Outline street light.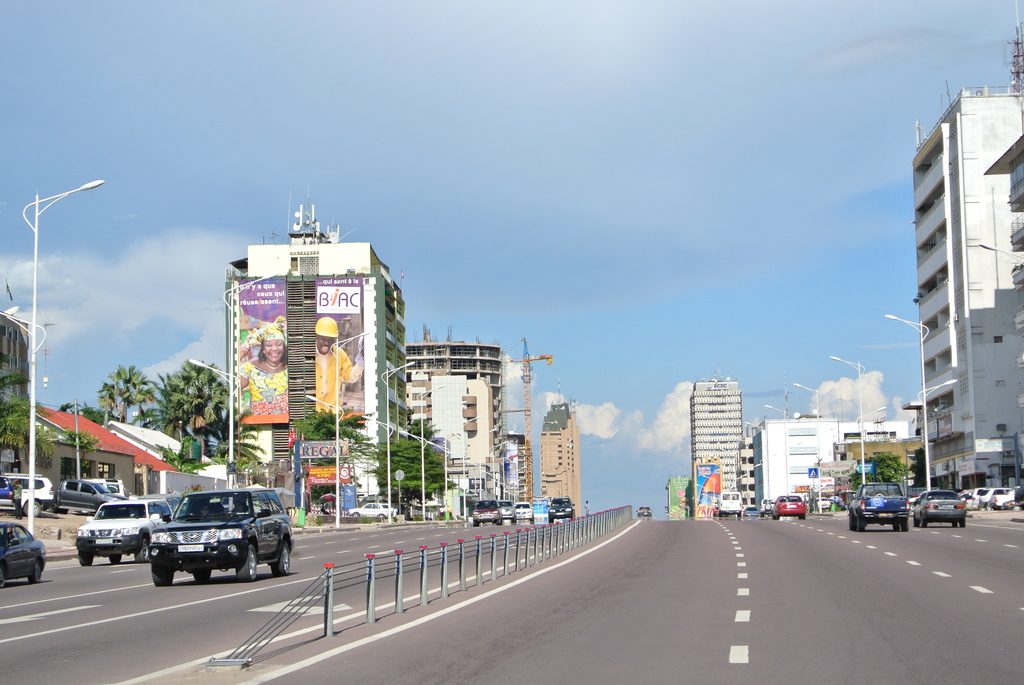
Outline: {"left": 702, "top": 474, "right": 716, "bottom": 515}.
